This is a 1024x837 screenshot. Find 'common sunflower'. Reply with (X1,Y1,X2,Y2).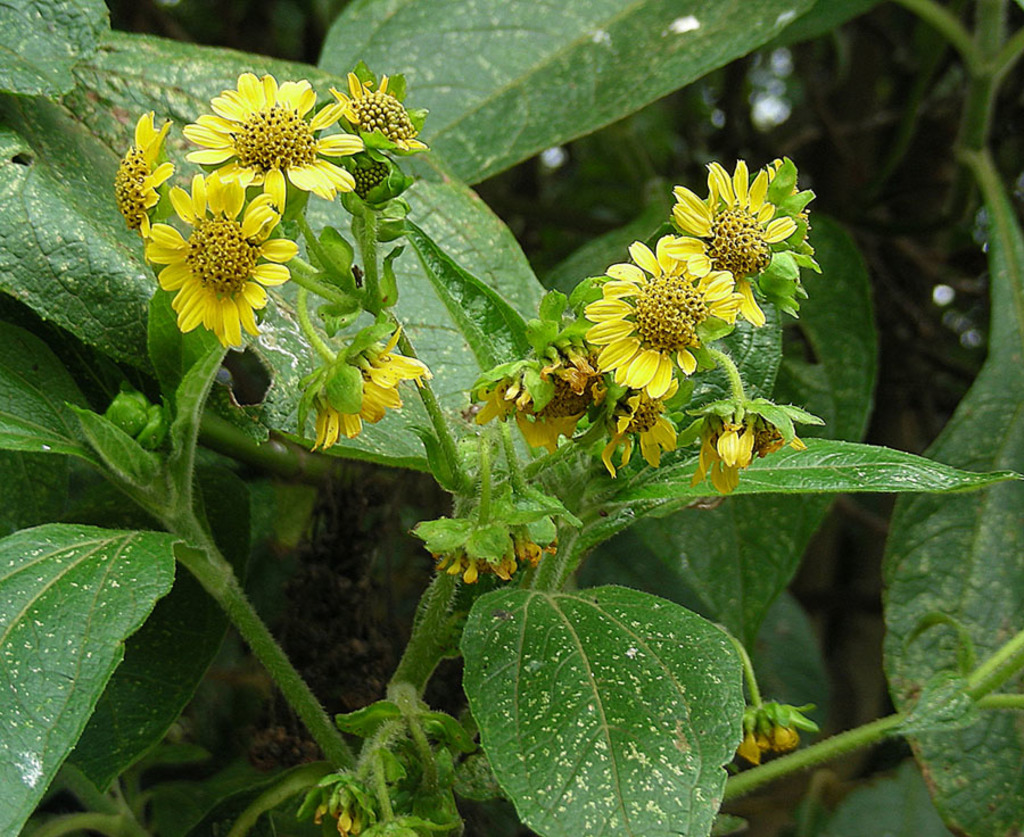
(660,158,796,328).
